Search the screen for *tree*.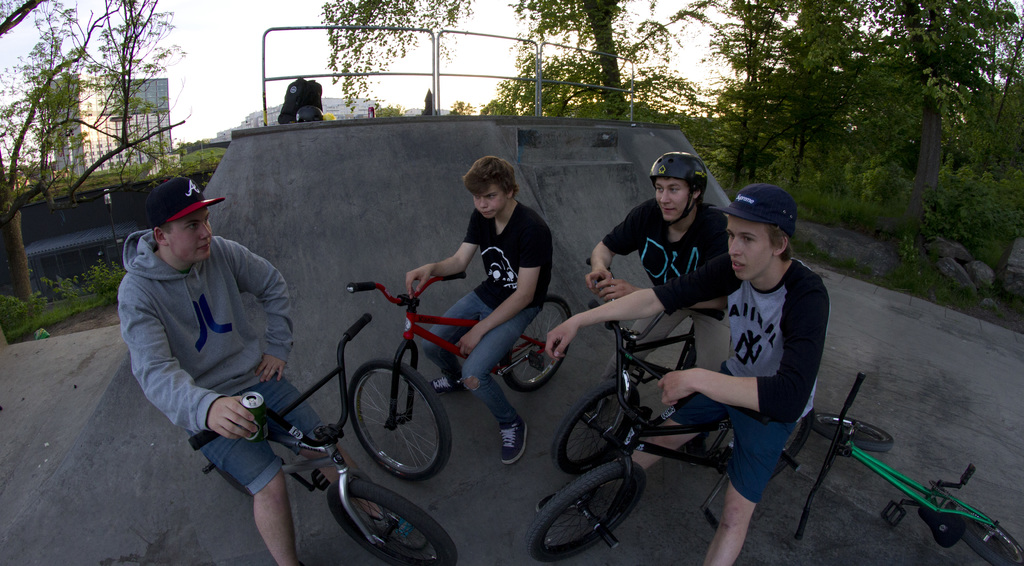
Found at <box>315,0,472,108</box>.
